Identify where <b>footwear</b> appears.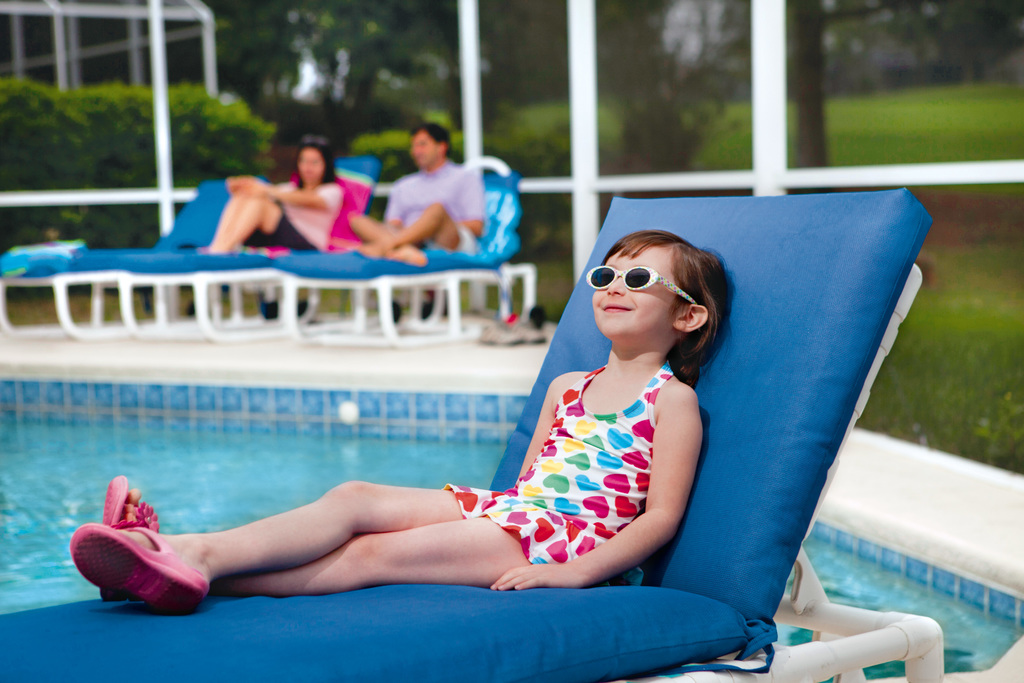
Appears at box=[411, 302, 445, 323].
